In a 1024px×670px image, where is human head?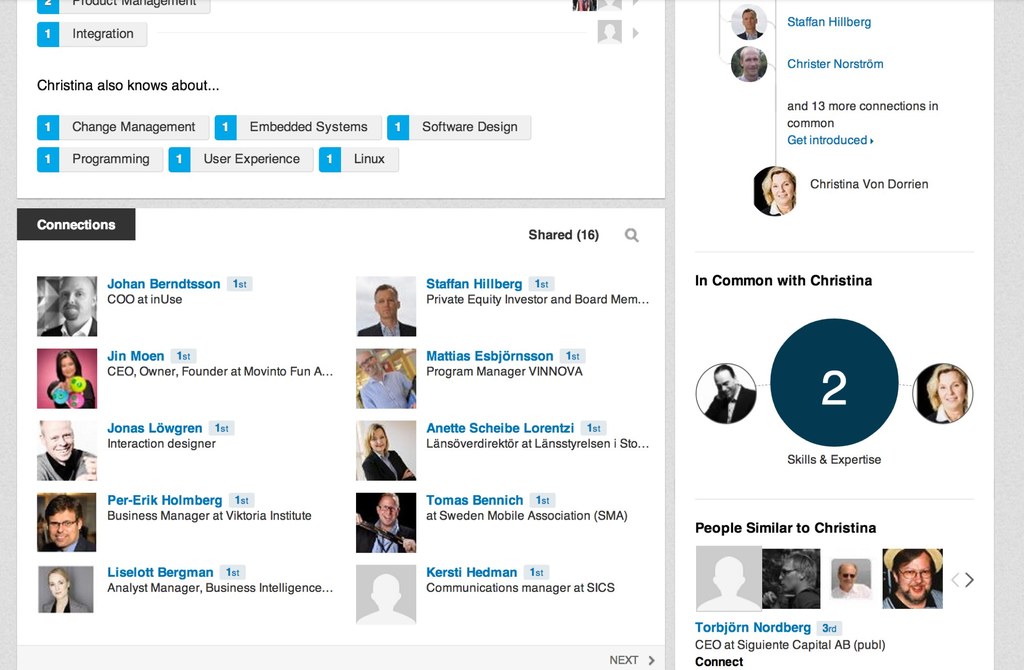
{"left": 836, "top": 563, "right": 858, "bottom": 592}.
